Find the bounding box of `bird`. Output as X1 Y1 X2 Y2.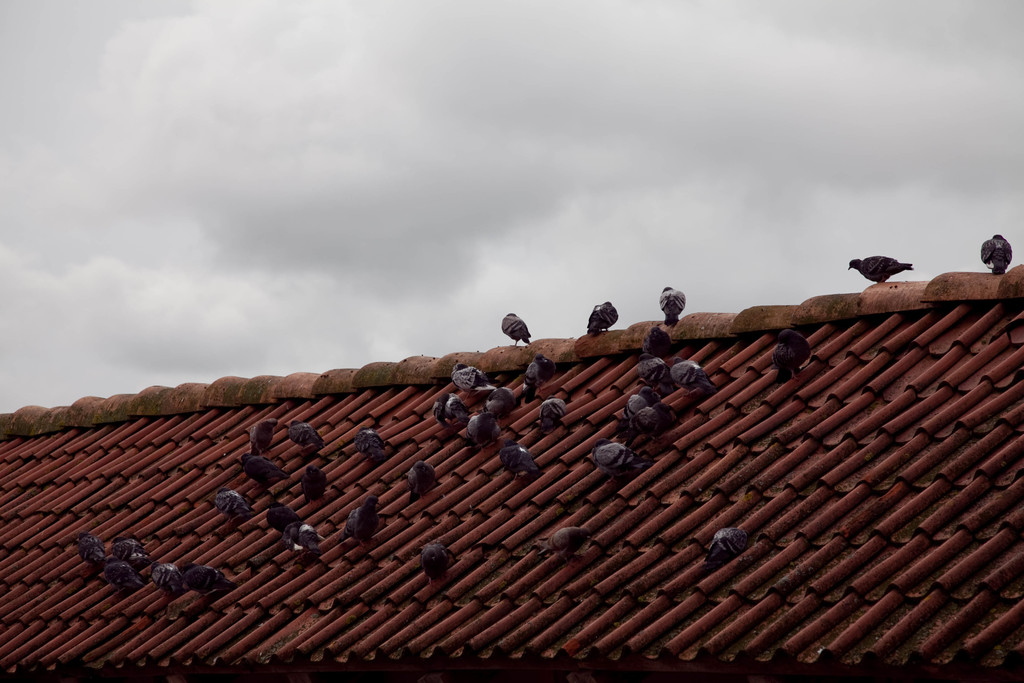
111 534 150 566.
